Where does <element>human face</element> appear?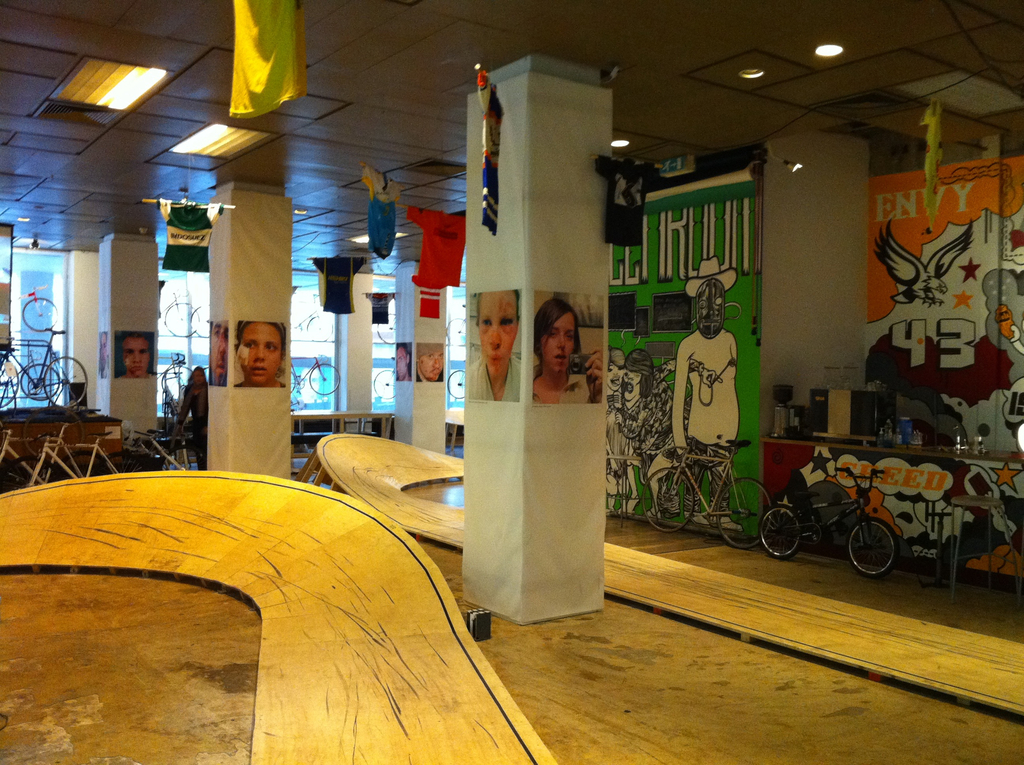
Appears at (left=397, top=351, right=409, bottom=380).
